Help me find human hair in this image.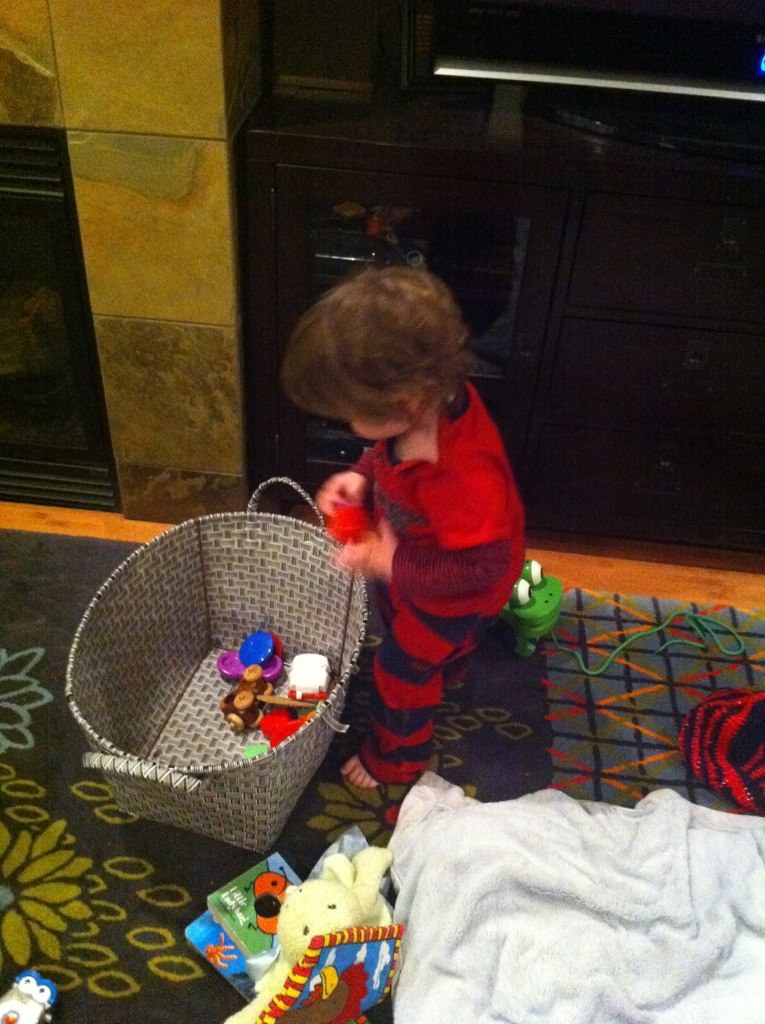
Found it: crop(280, 252, 481, 434).
